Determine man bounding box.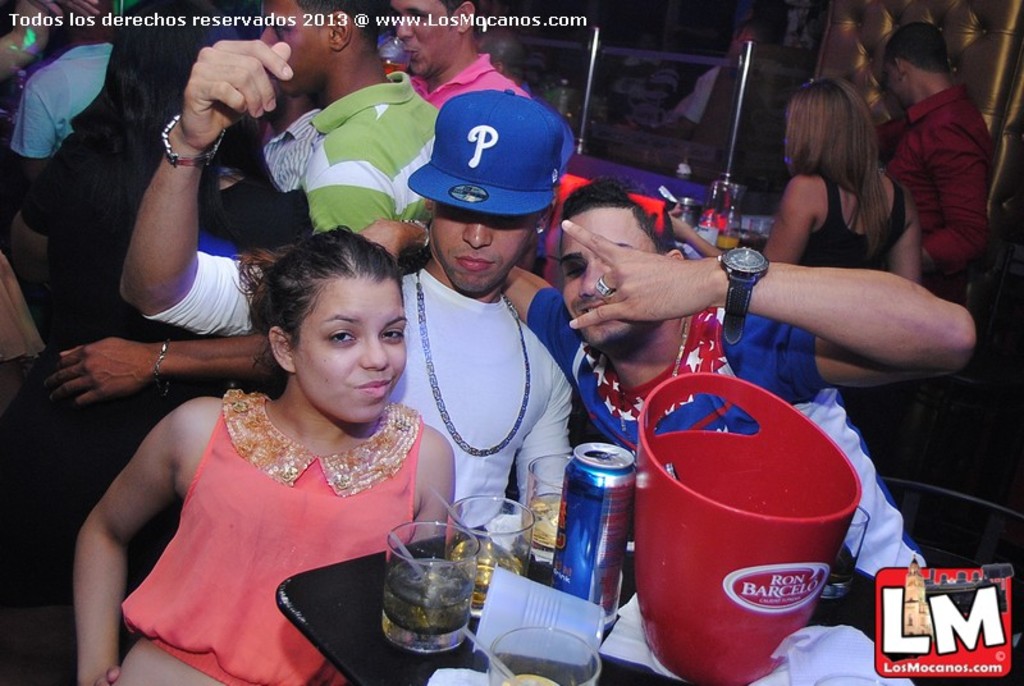
Determined: 878, 15, 998, 305.
